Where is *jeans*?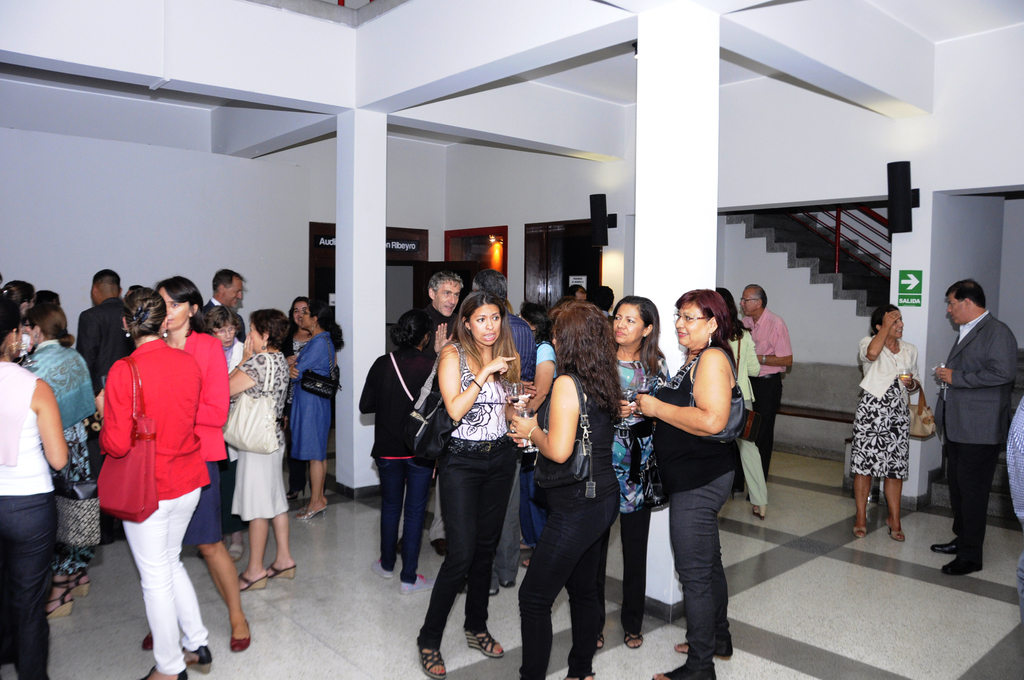
(376,458,429,581).
